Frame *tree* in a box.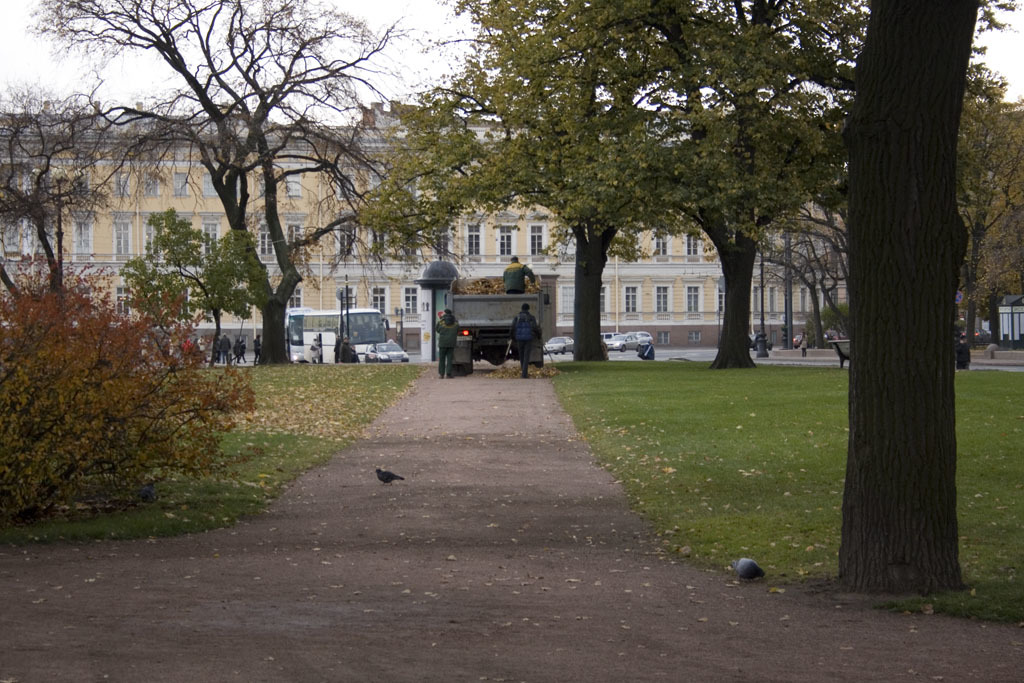
(x1=0, y1=271, x2=280, y2=532).
